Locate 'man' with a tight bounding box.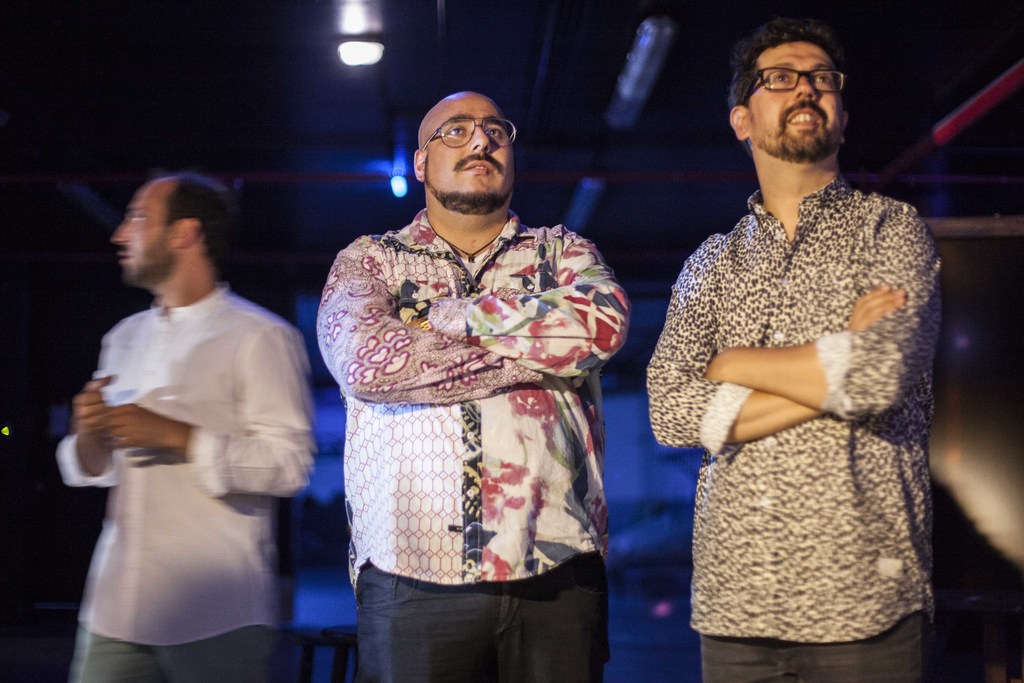
<bbox>48, 176, 316, 682</bbox>.
